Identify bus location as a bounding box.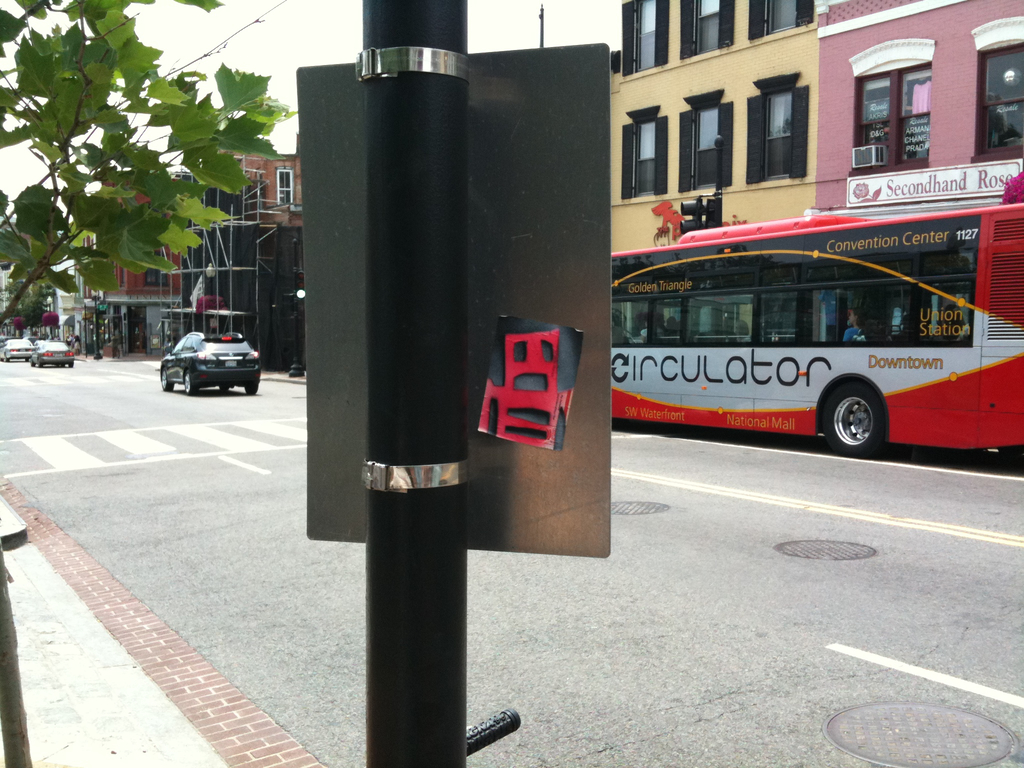
607/202/1023/460.
